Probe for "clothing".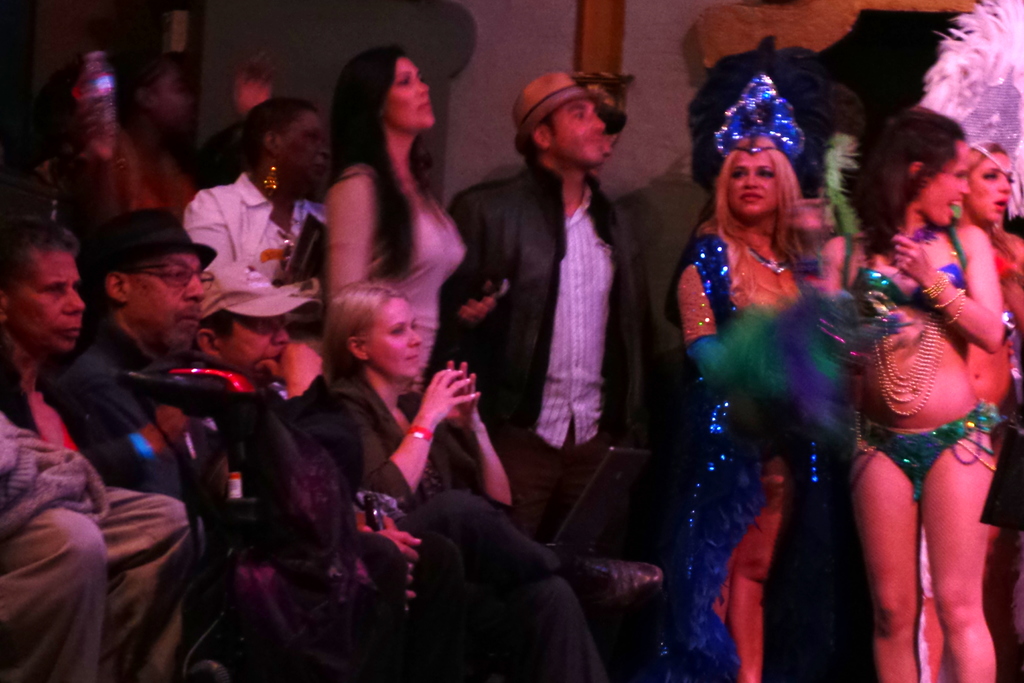
Probe result: select_region(437, 158, 646, 549).
